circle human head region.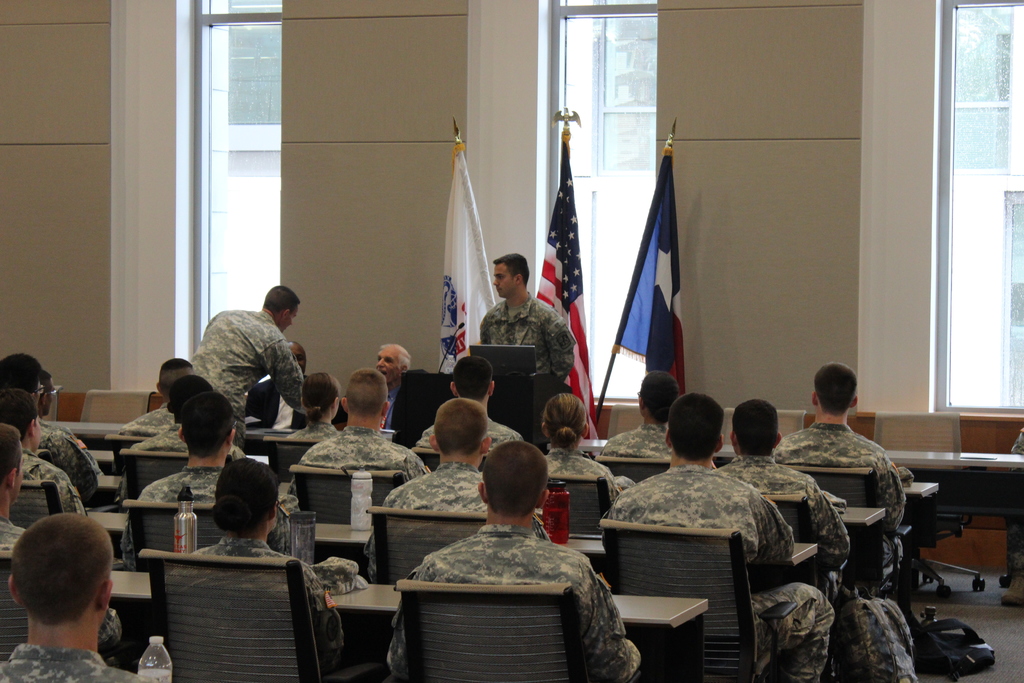
Region: x1=266 y1=284 x2=301 y2=331.
